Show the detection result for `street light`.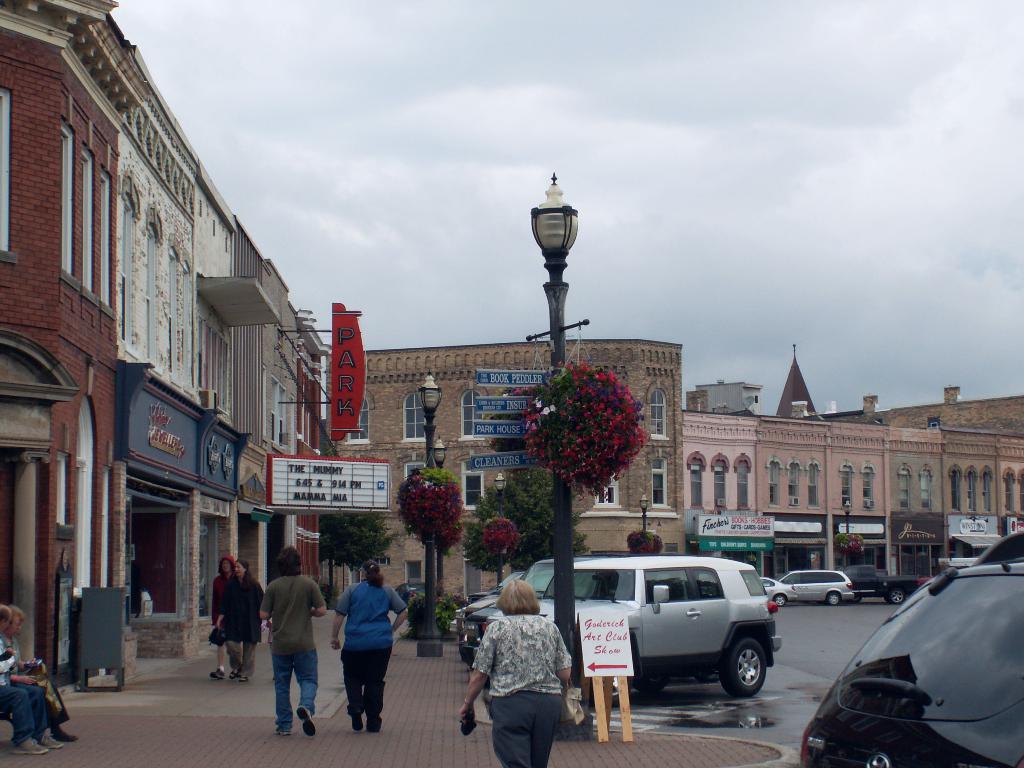
left=433, top=435, right=449, bottom=597.
